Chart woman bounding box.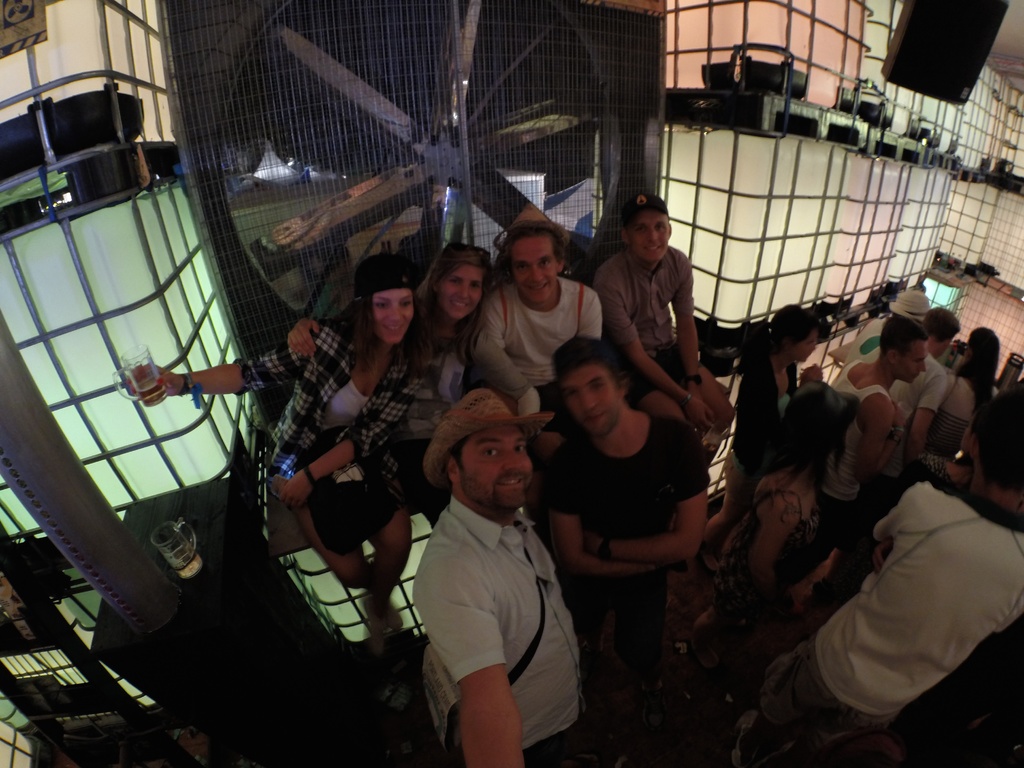
Charted: l=287, t=241, r=499, b=518.
